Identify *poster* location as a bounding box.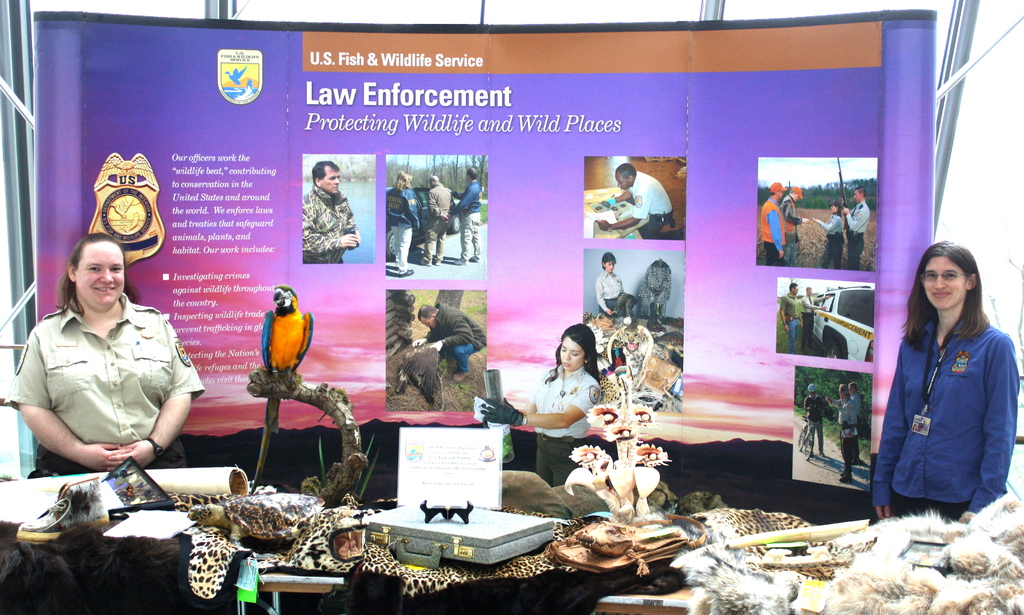
x1=14 y1=10 x2=943 y2=499.
